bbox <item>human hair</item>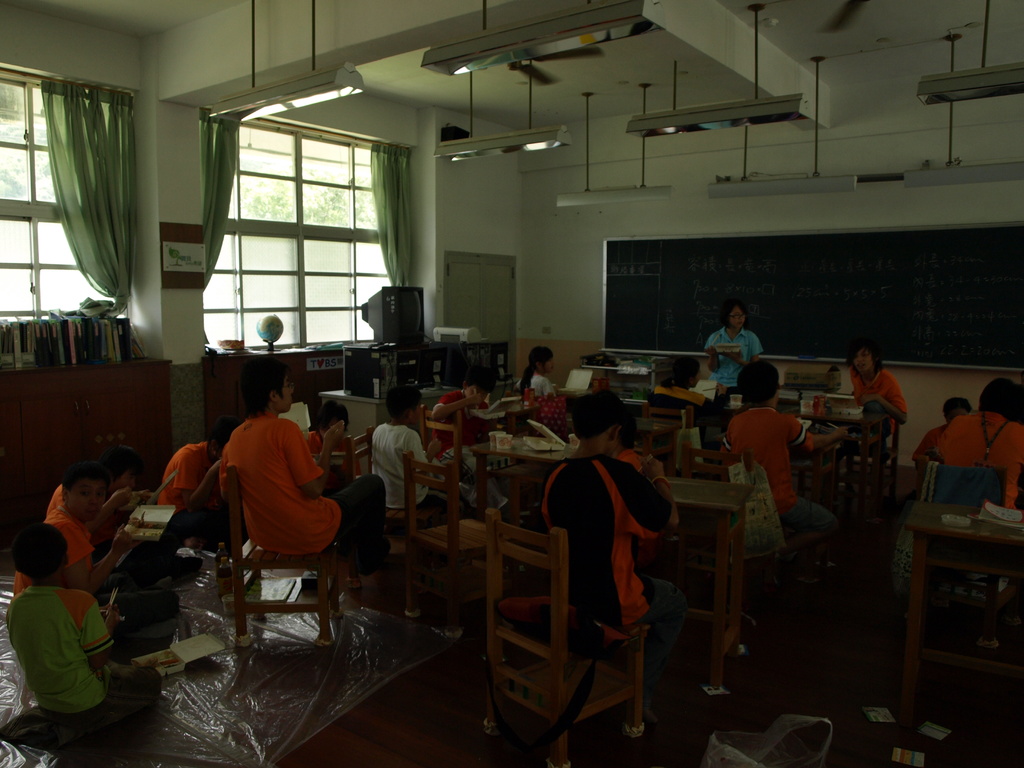
bbox=(235, 356, 298, 415)
